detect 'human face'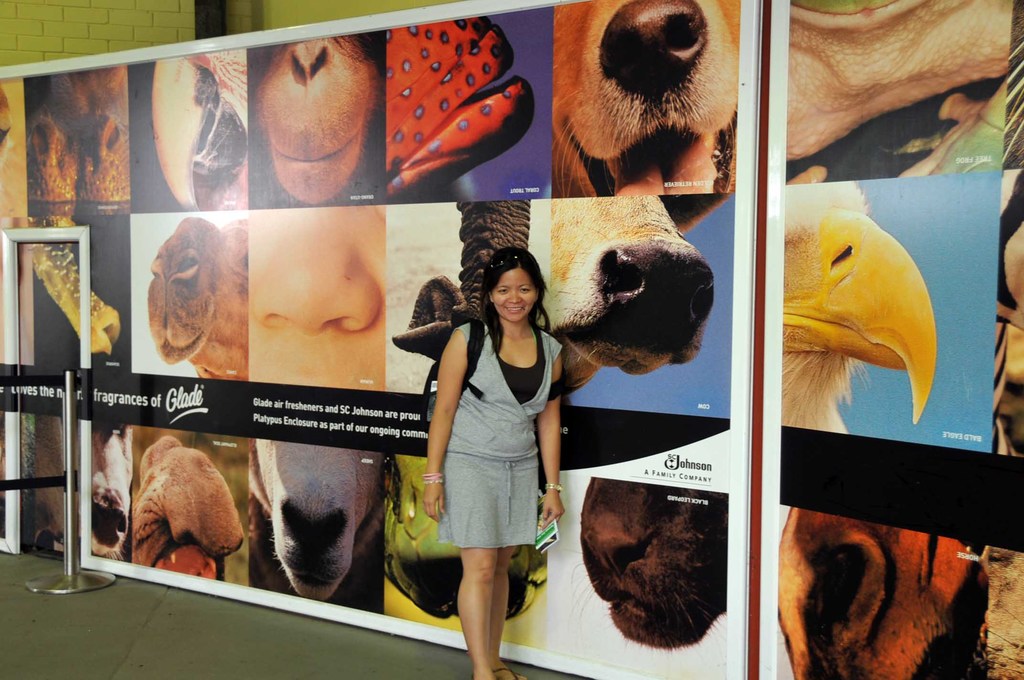
493/271/530/317
